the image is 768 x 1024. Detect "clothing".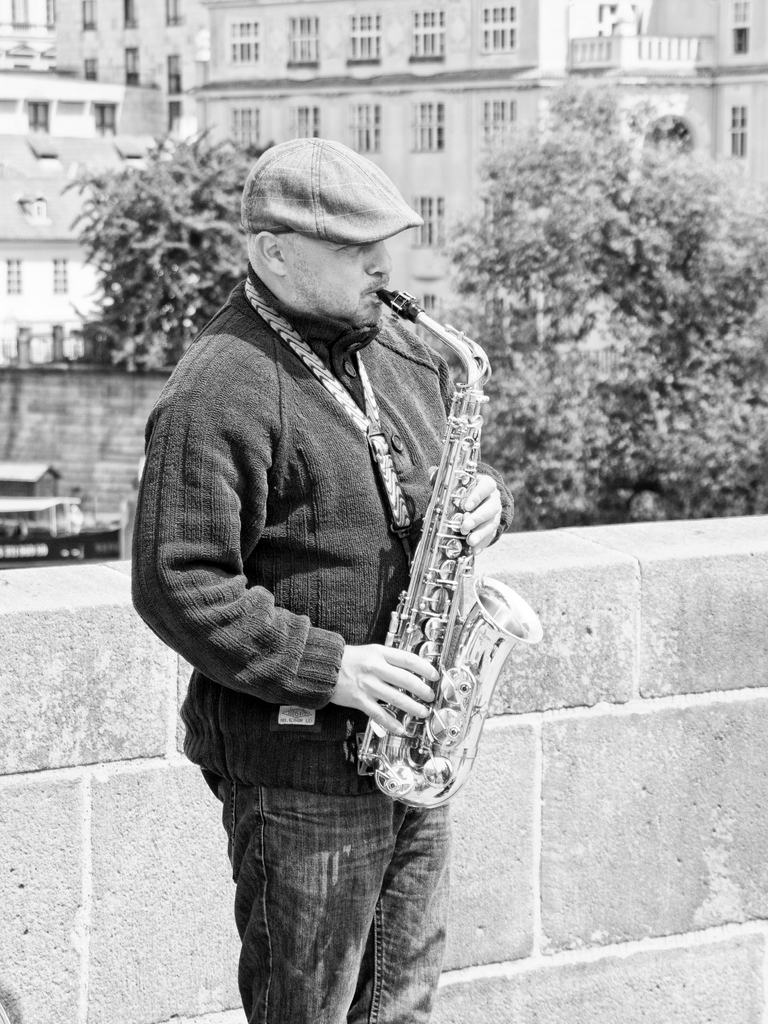
Detection: pyautogui.locateOnScreen(131, 166, 490, 828).
